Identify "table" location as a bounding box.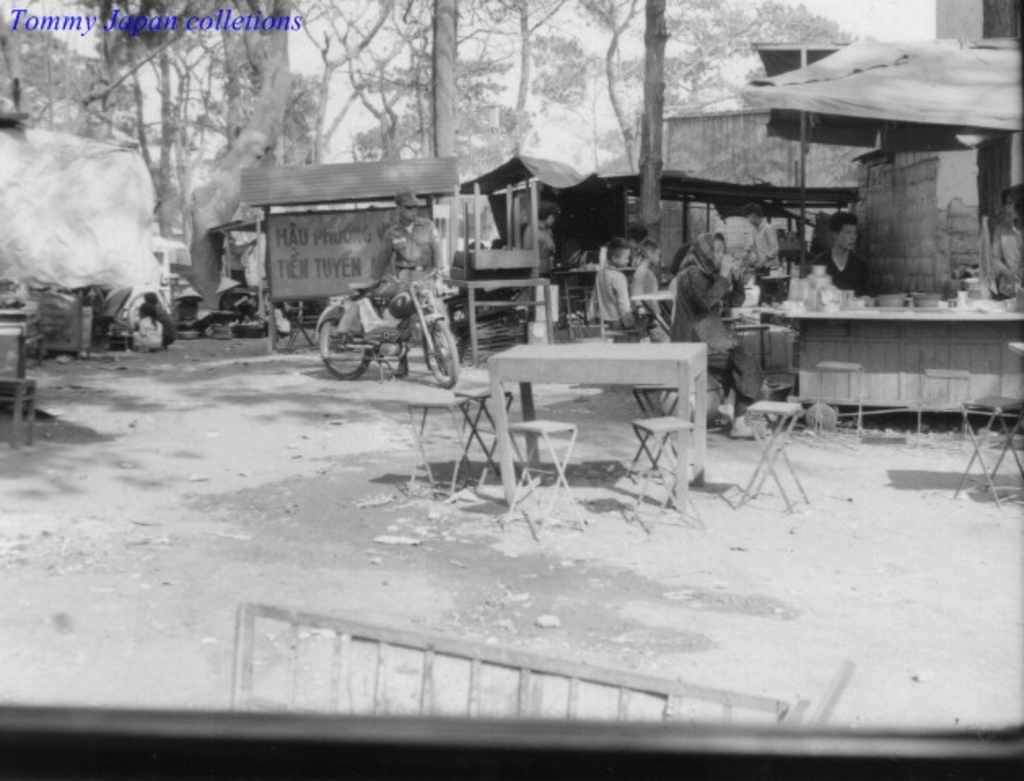
(492,343,705,509).
